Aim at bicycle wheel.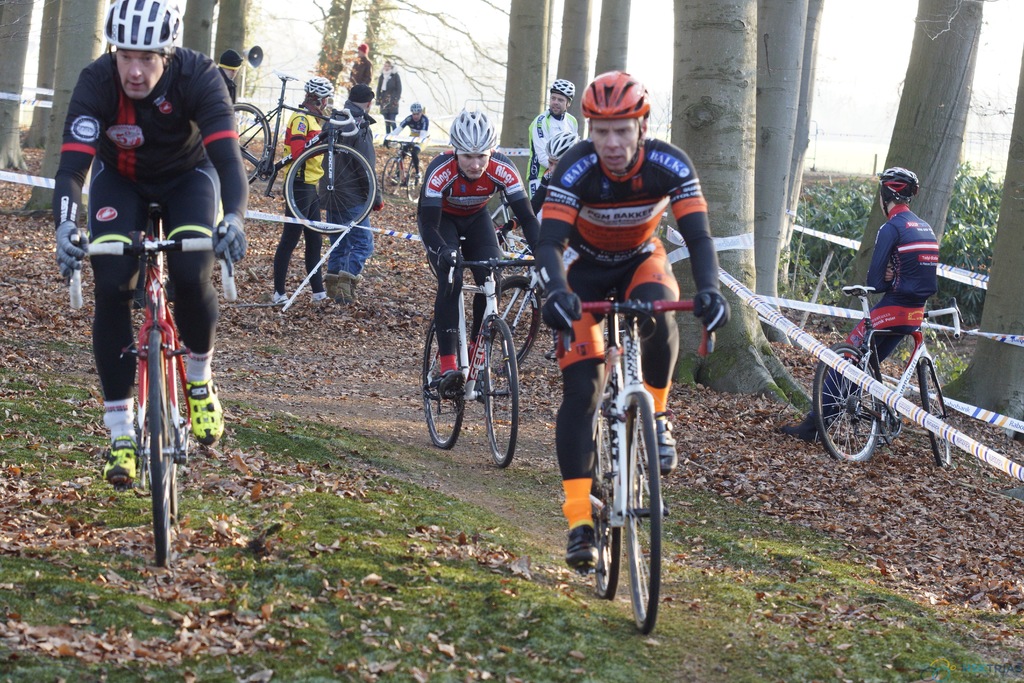
Aimed at 494 278 538 373.
